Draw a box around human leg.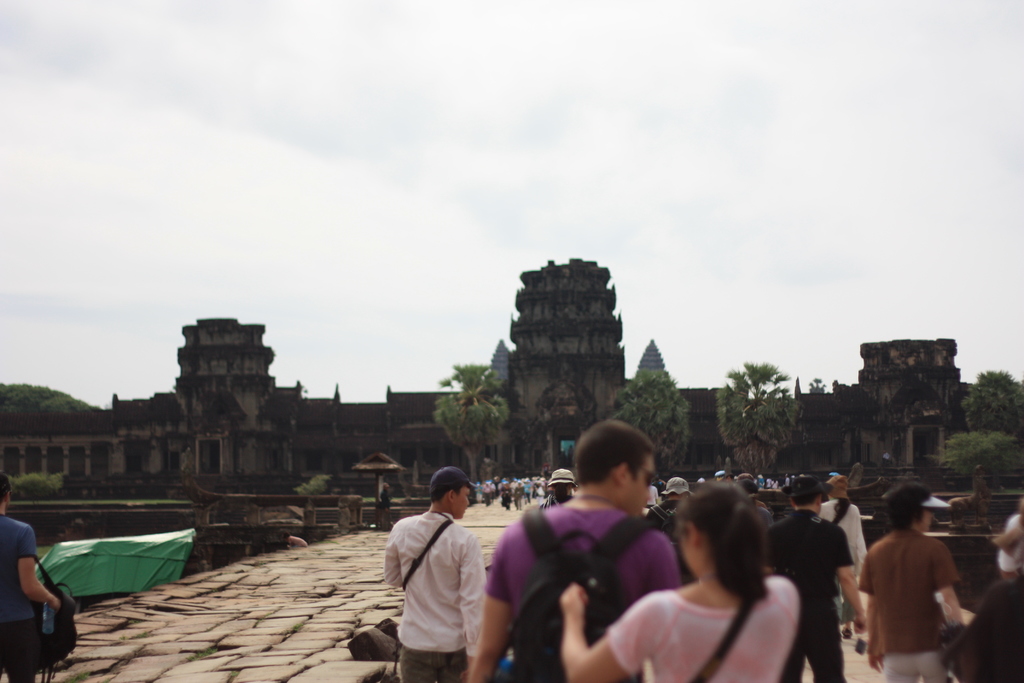
detection(399, 648, 440, 682).
